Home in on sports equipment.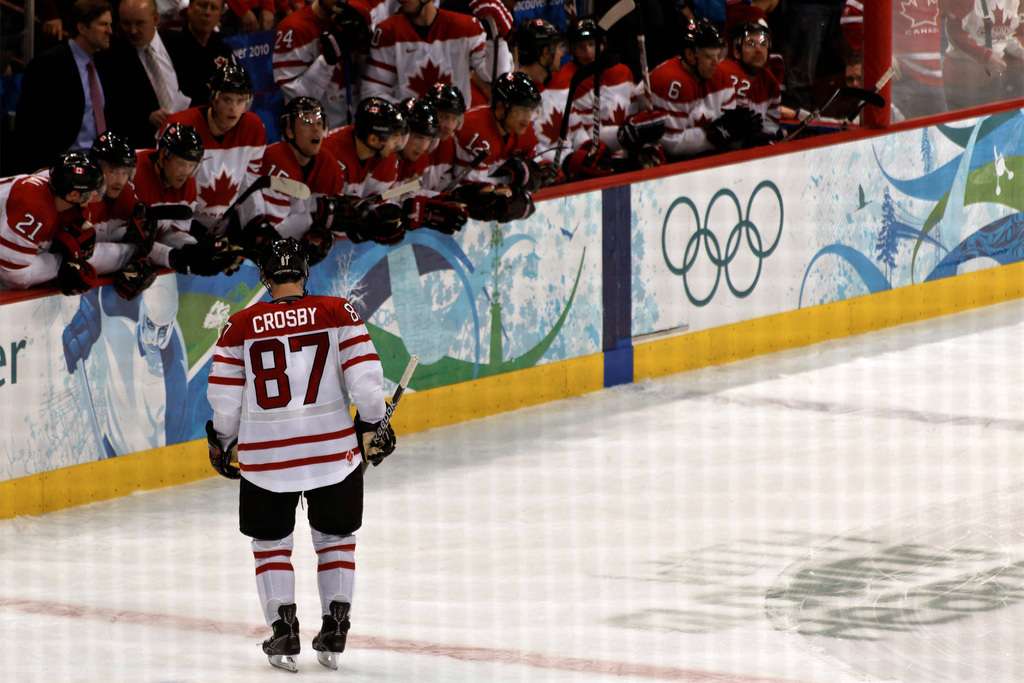
Homed in at <region>349, 202, 410, 245</region>.
